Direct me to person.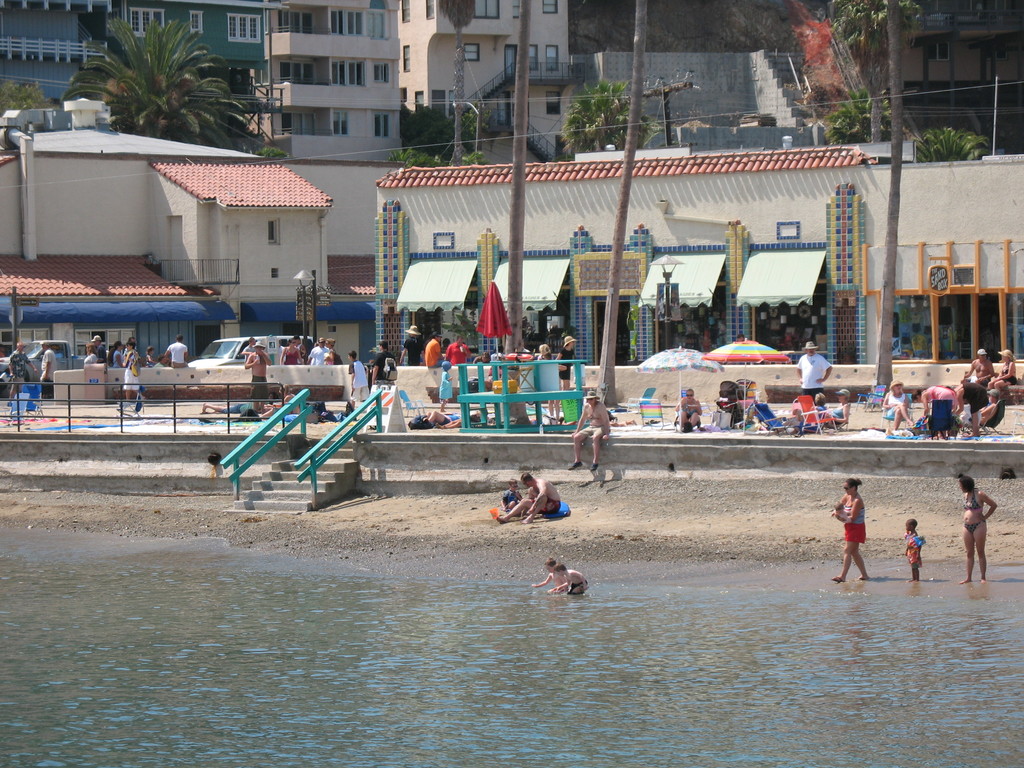
Direction: Rect(529, 557, 570, 595).
